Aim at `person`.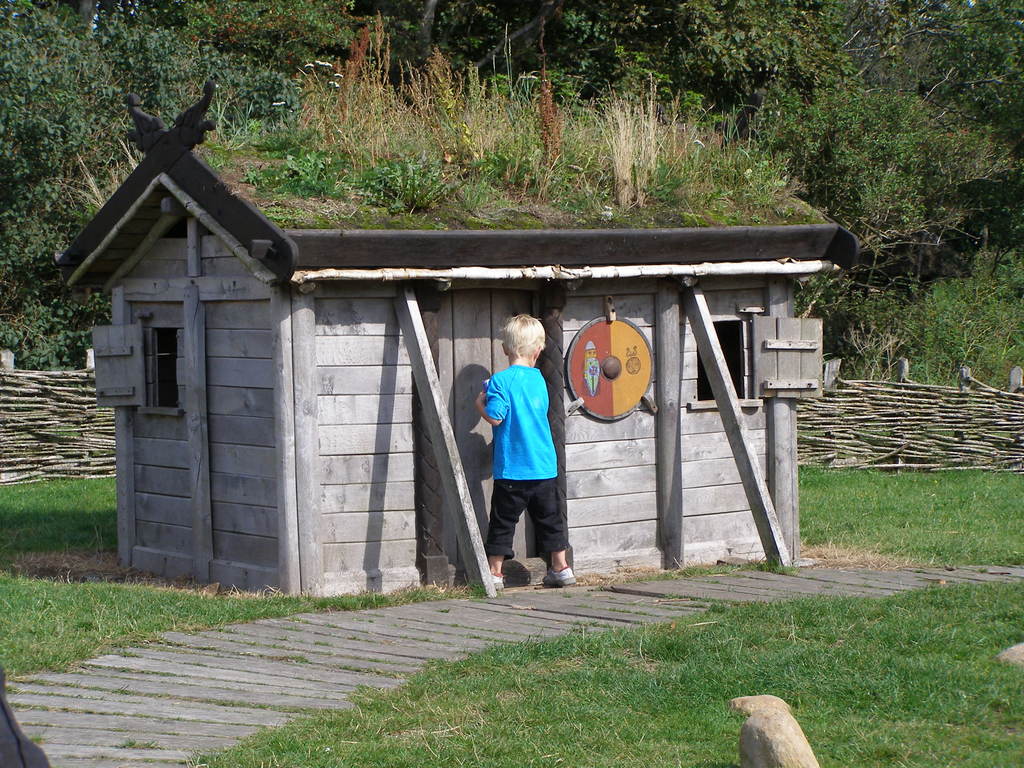
Aimed at bbox=[484, 318, 579, 596].
